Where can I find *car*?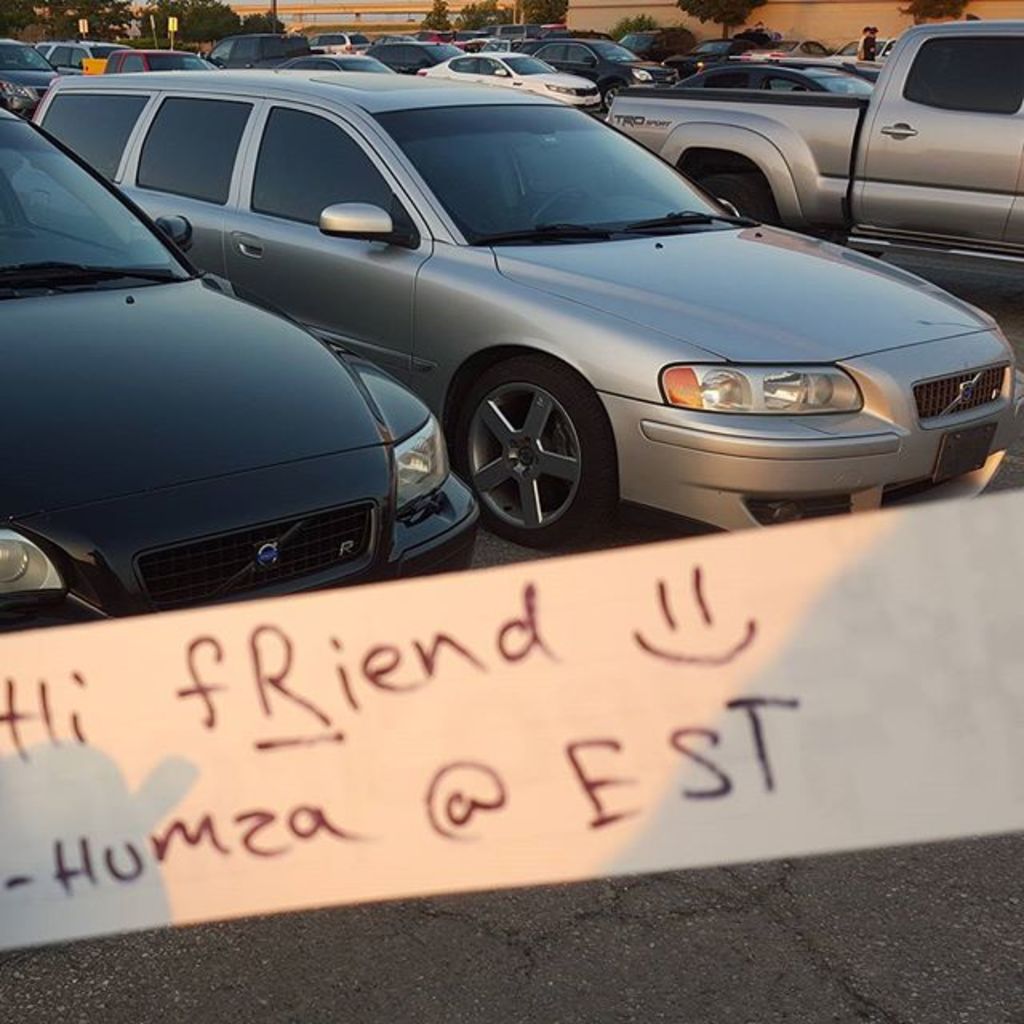
You can find it at select_region(363, 40, 466, 74).
